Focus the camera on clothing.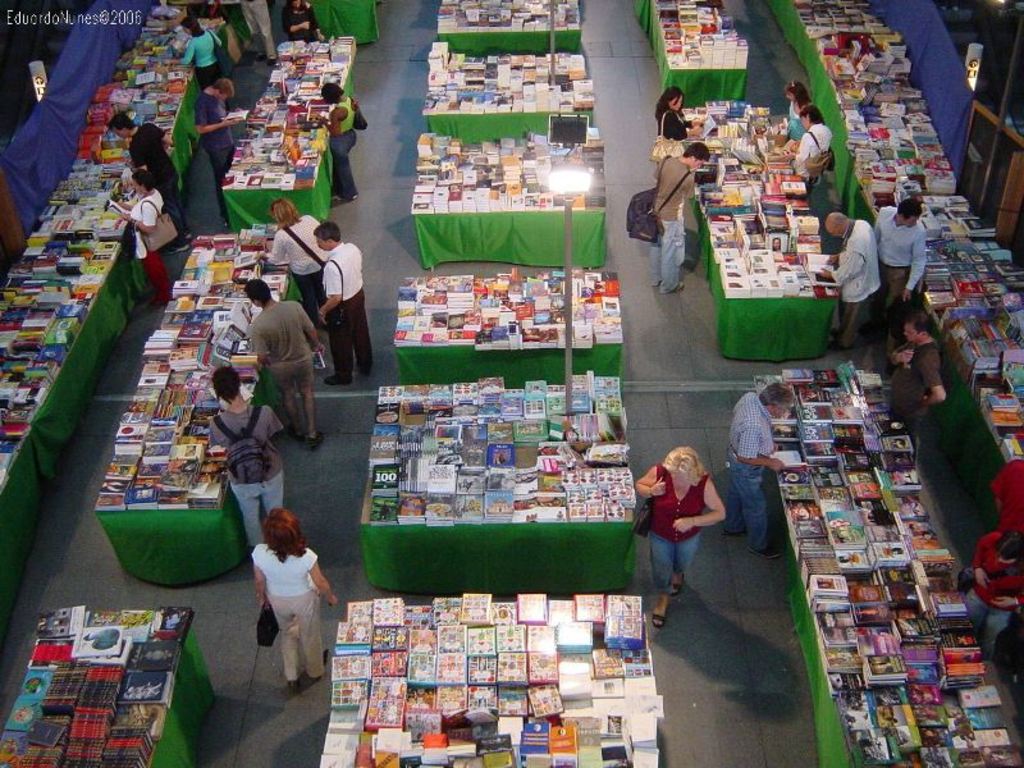
Focus region: select_region(653, 465, 732, 598).
